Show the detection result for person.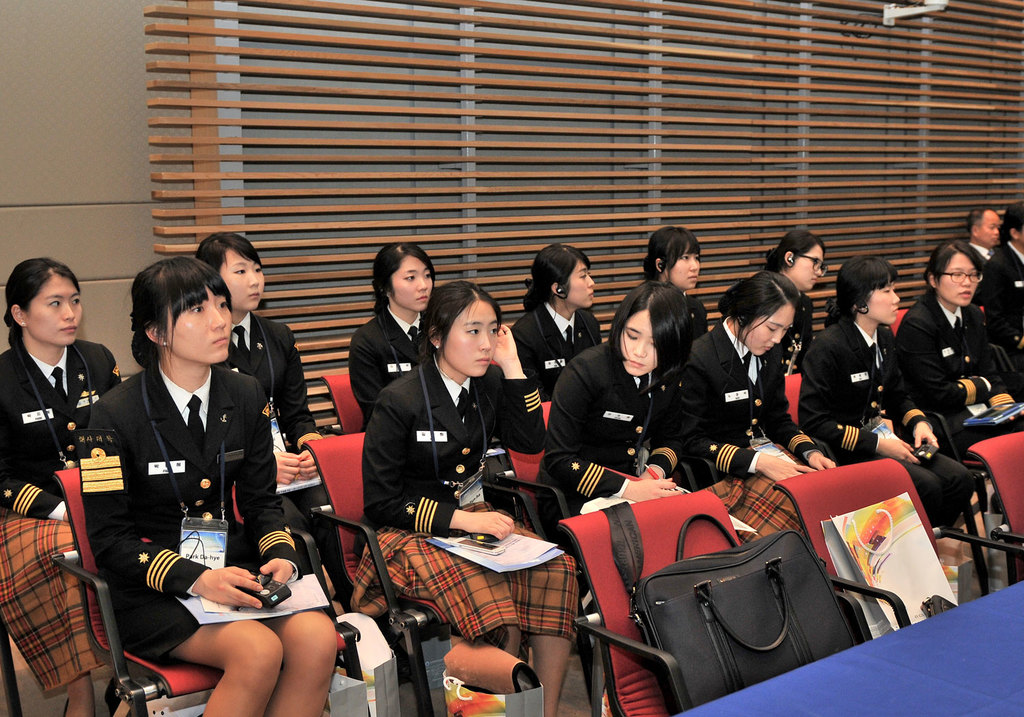
region(965, 205, 1003, 263).
